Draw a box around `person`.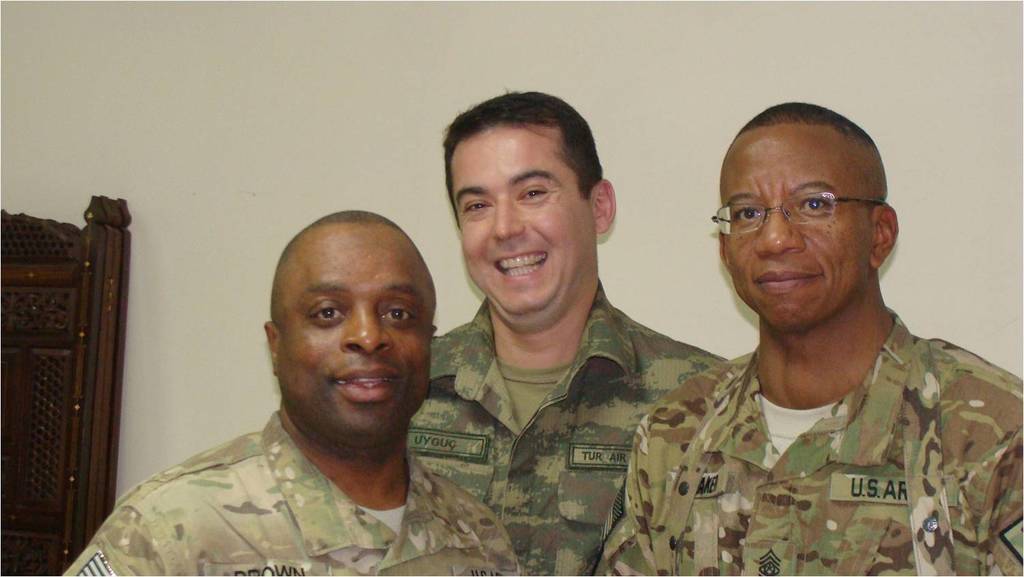
[409,90,731,576].
